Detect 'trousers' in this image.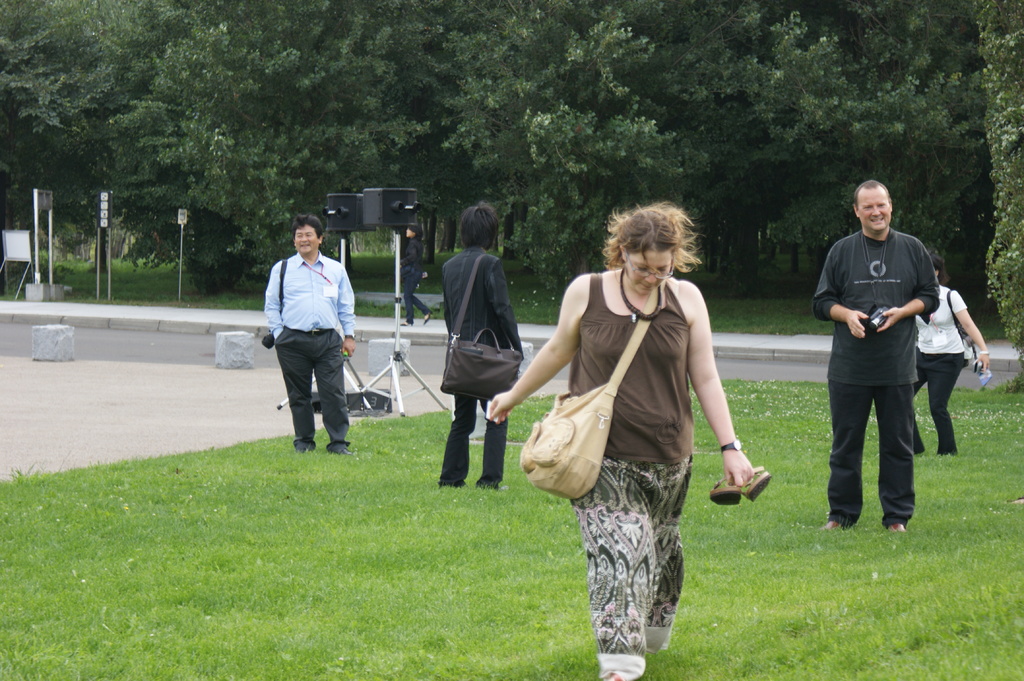
Detection: x1=436 y1=396 x2=511 y2=487.
